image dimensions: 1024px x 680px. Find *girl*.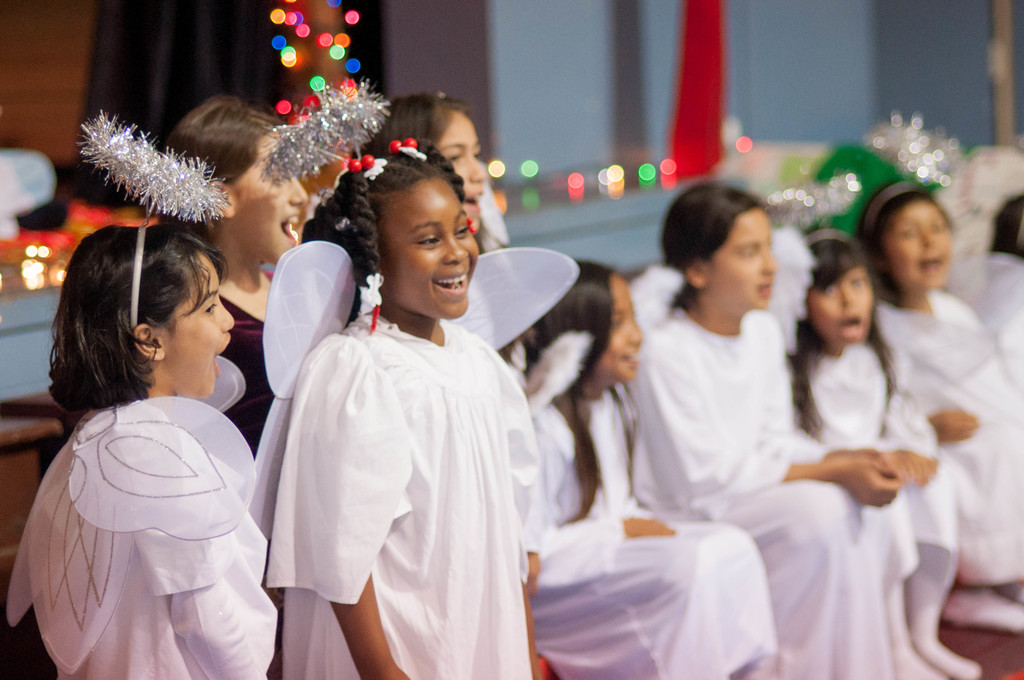
[x1=6, y1=225, x2=281, y2=678].
